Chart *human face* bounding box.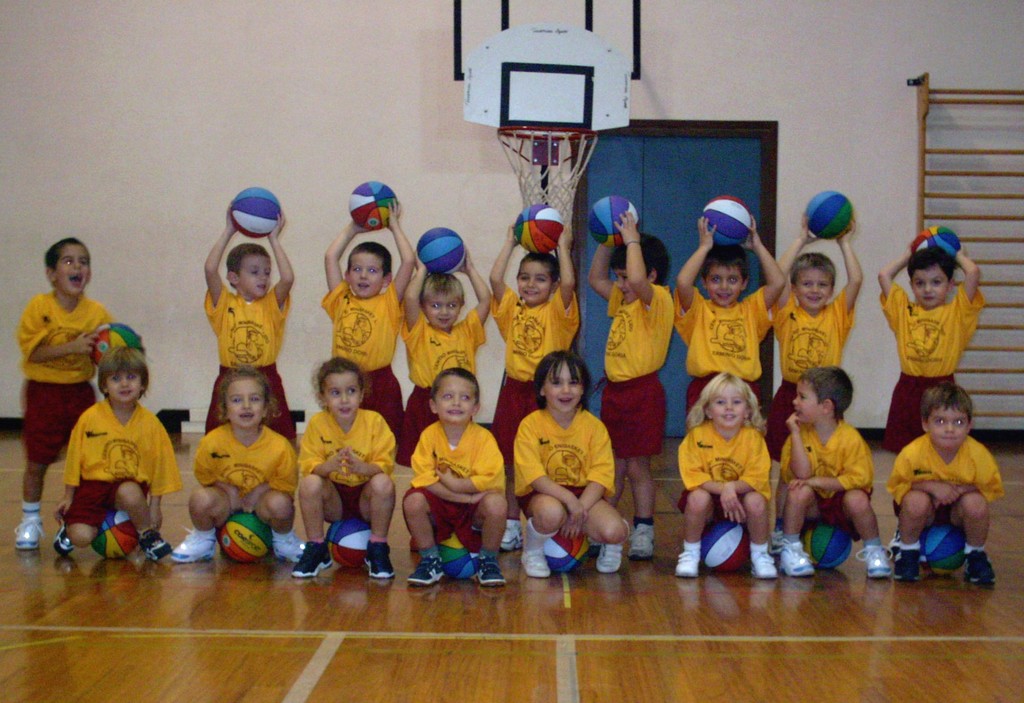
Charted: (798, 269, 835, 308).
